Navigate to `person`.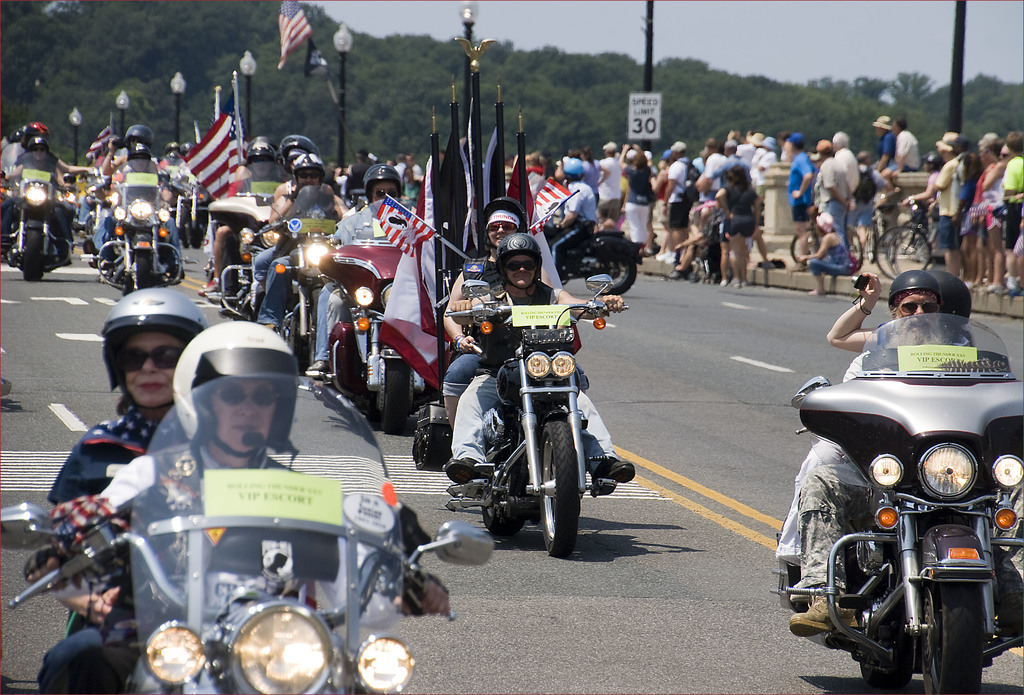
Navigation target: rect(253, 183, 349, 332).
